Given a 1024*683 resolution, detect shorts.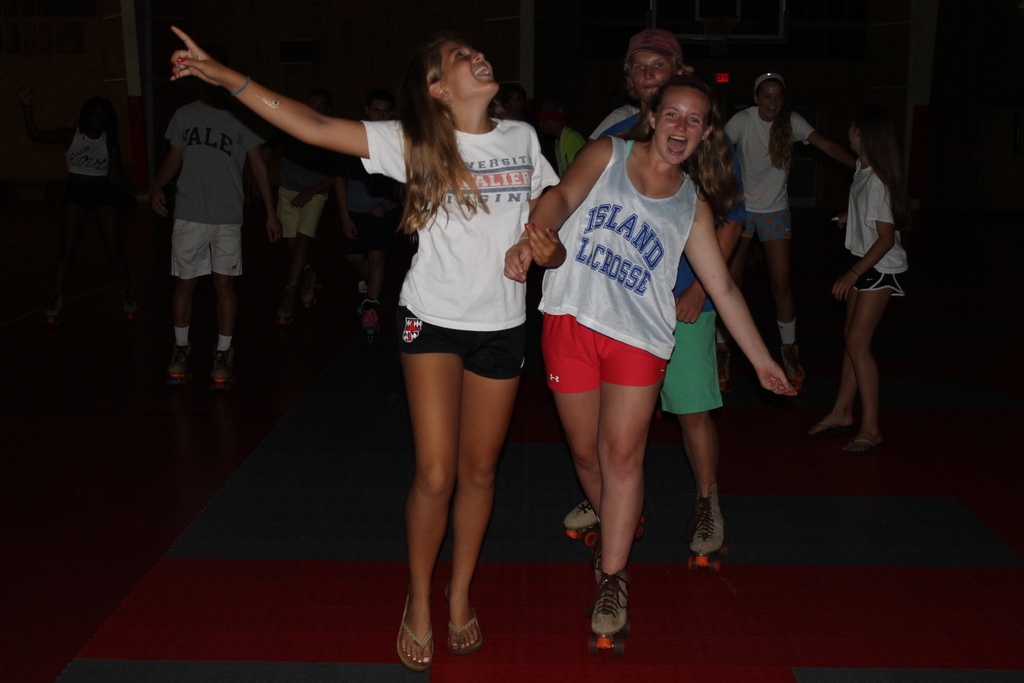
pyautogui.locateOnScreen(394, 322, 541, 366).
